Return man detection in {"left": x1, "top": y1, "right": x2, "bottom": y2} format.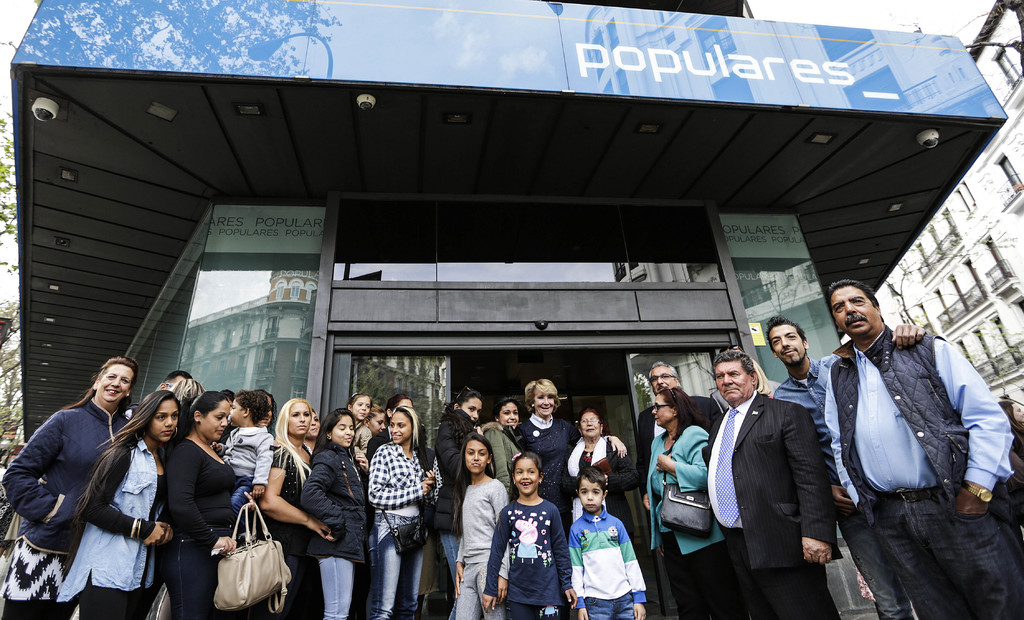
{"left": 640, "top": 359, "right": 727, "bottom": 619}.
